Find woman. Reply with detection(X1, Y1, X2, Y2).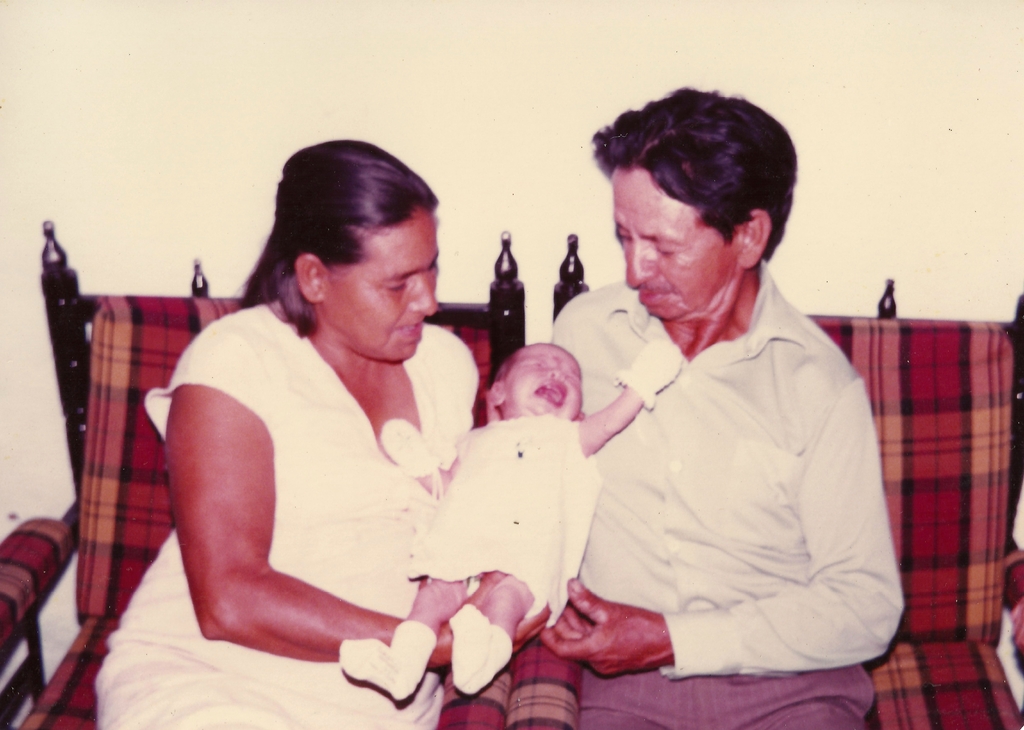
detection(124, 133, 515, 729).
